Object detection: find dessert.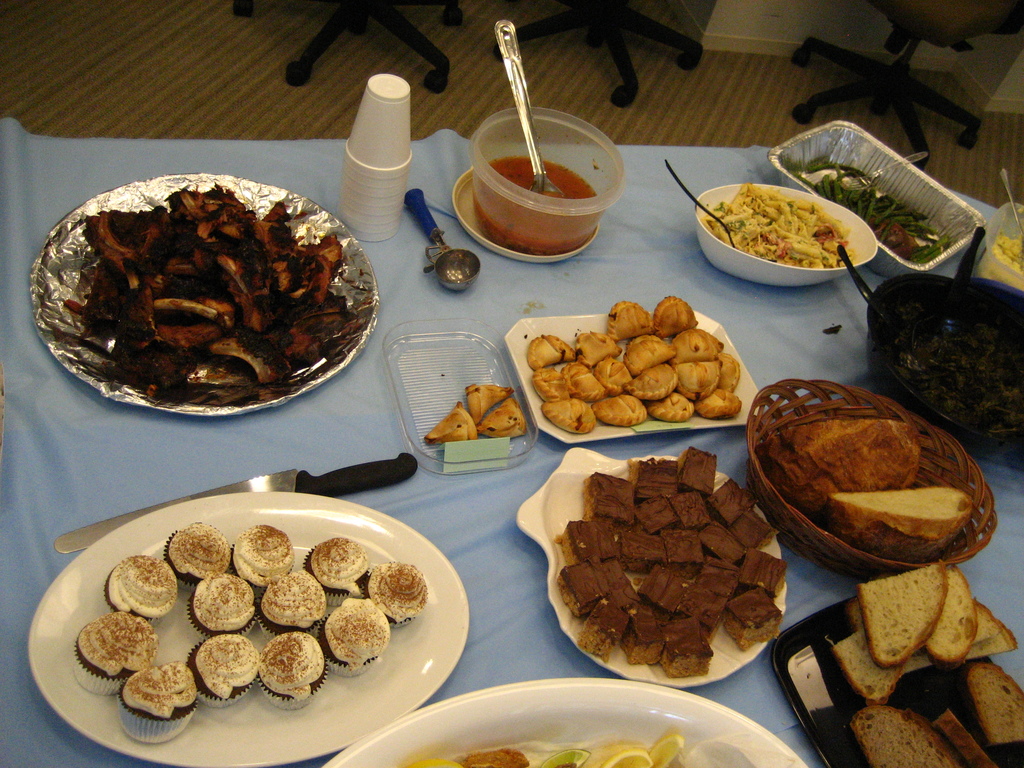
(187,632,259,706).
